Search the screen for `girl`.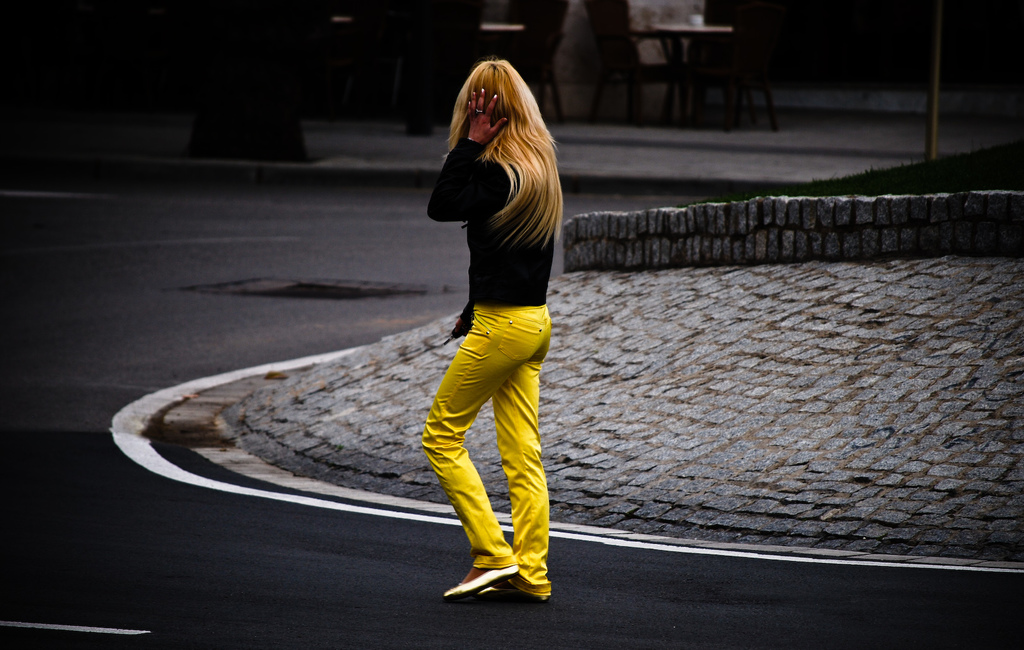
Found at {"left": 429, "top": 58, "right": 560, "bottom": 596}.
